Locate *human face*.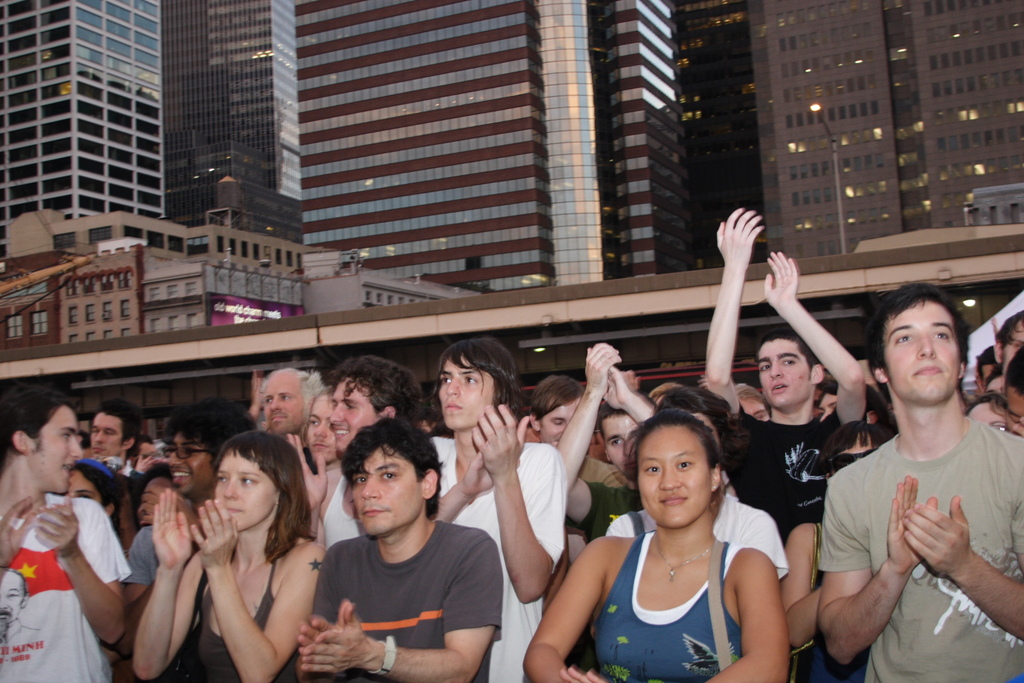
Bounding box: [967, 403, 1012, 436].
